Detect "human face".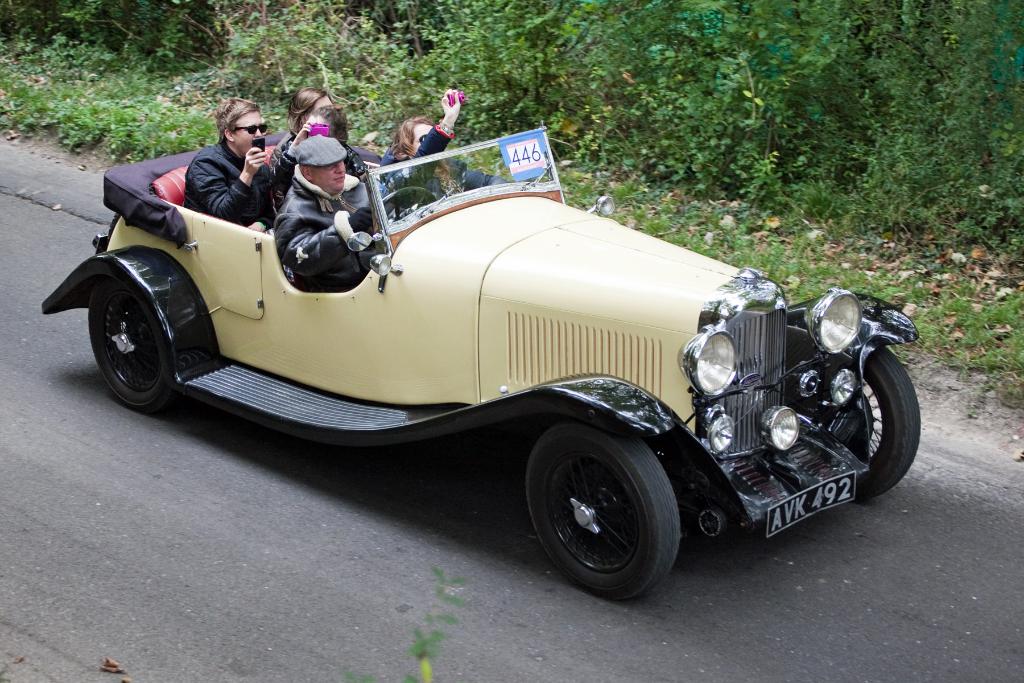
Detected at <region>232, 112, 261, 151</region>.
